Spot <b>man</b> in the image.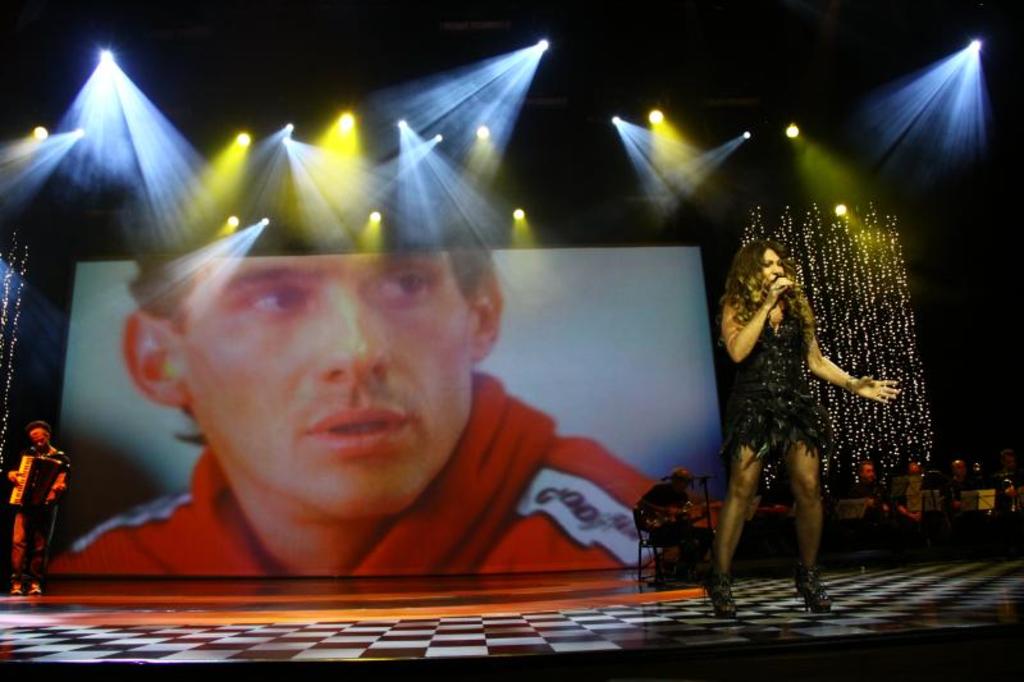
<b>man</b> found at [x1=941, y1=459, x2=982, y2=530].
